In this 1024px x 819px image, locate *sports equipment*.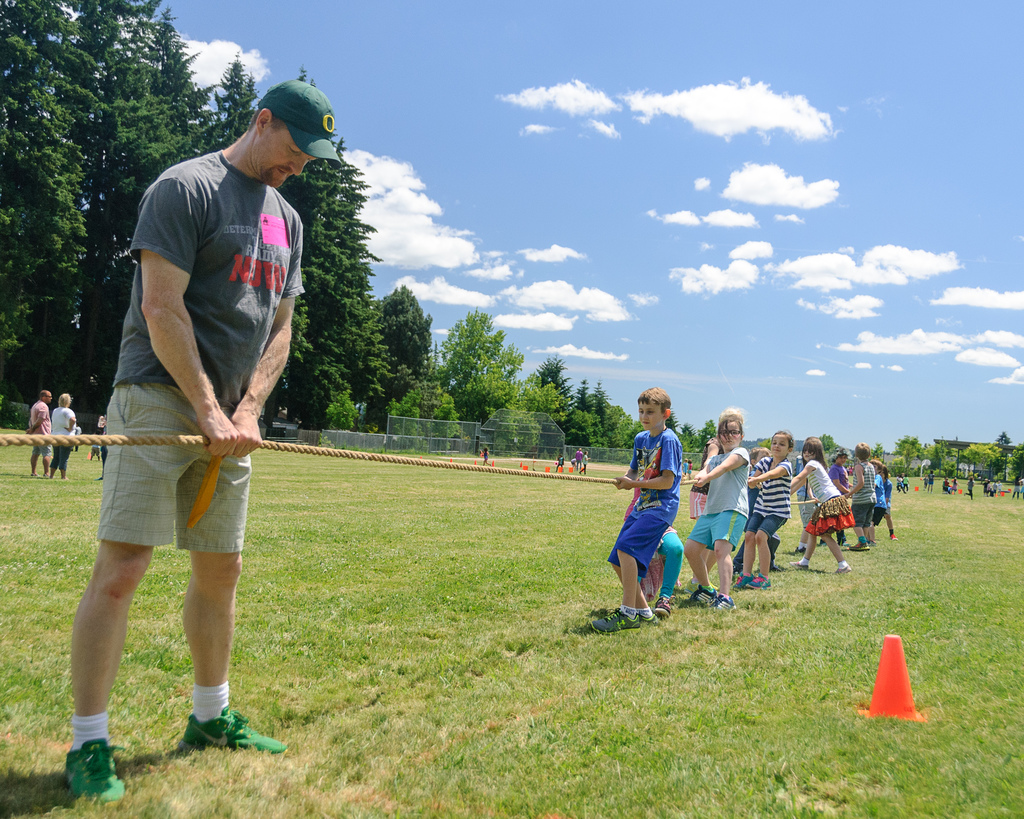
Bounding box: 68,733,124,806.
